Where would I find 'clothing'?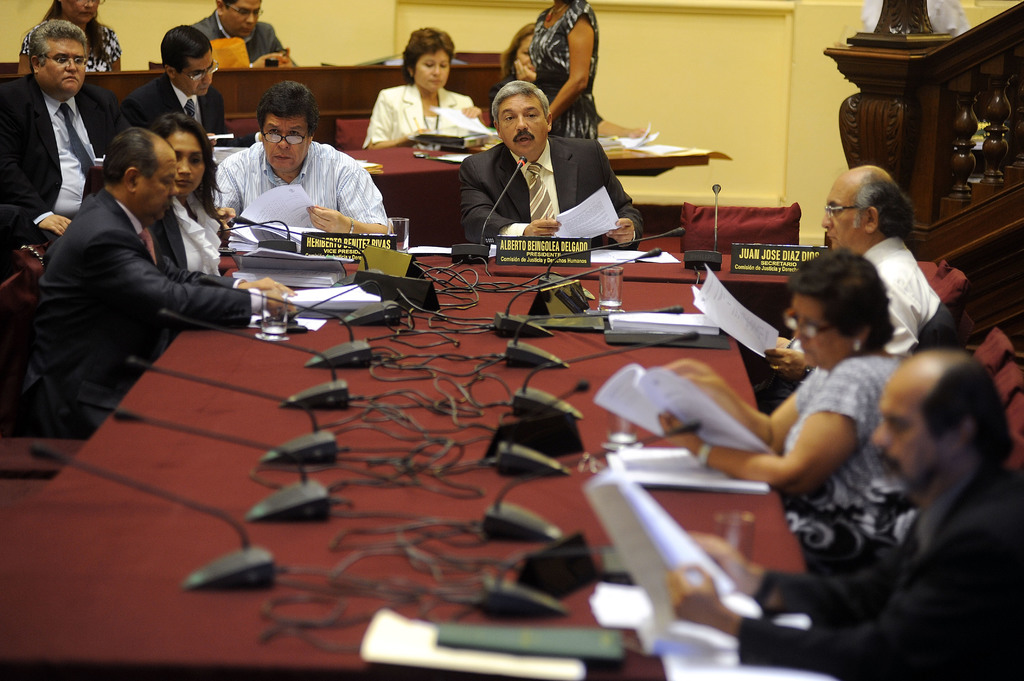
At {"x1": 781, "y1": 359, "x2": 924, "y2": 576}.
